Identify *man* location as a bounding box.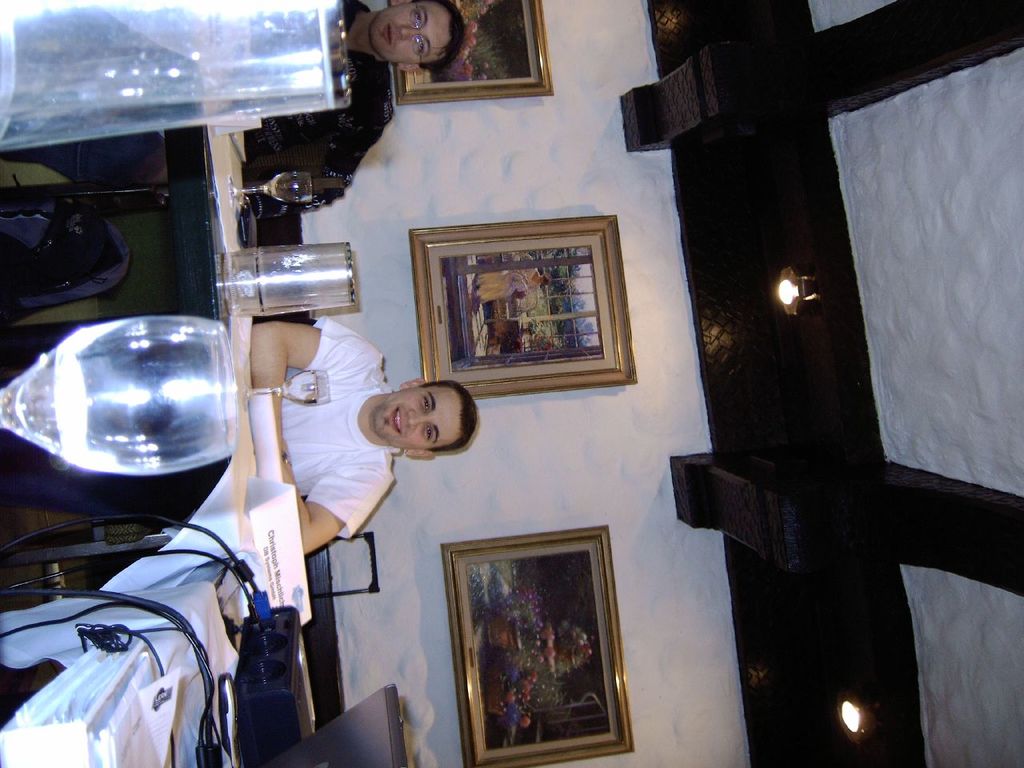
{"x1": 243, "y1": 306, "x2": 483, "y2": 570}.
